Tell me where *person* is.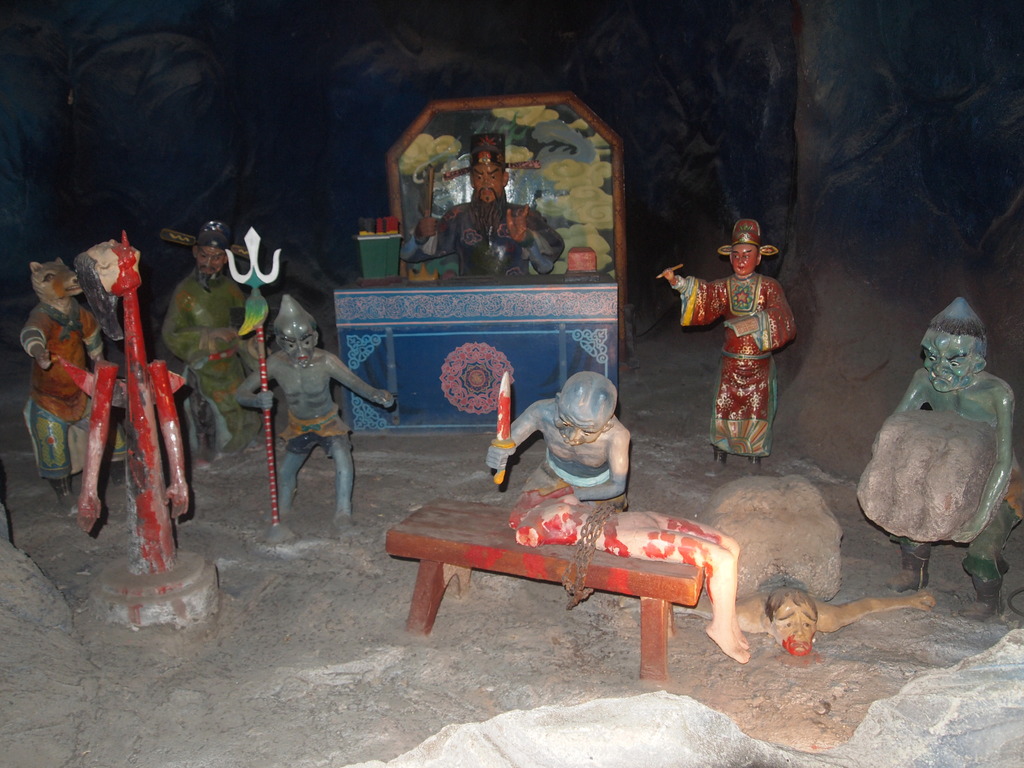
*person* is at region(655, 576, 939, 654).
